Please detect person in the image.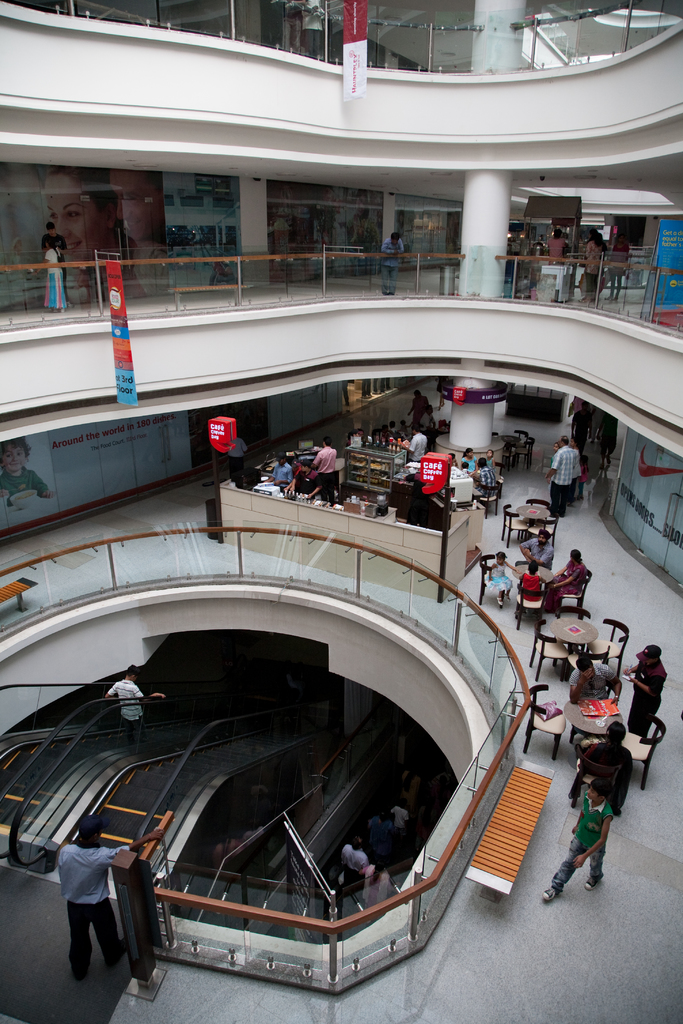
left=328, top=827, right=375, bottom=897.
